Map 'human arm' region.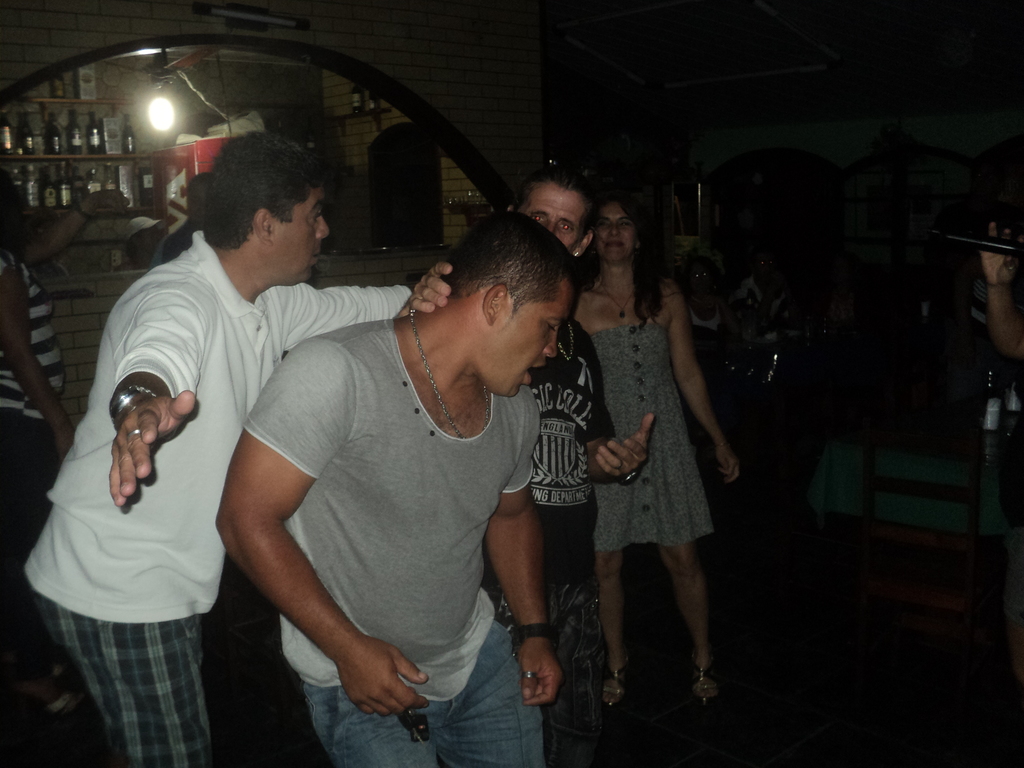
Mapped to {"x1": 398, "y1": 260, "x2": 454, "y2": 318}.
